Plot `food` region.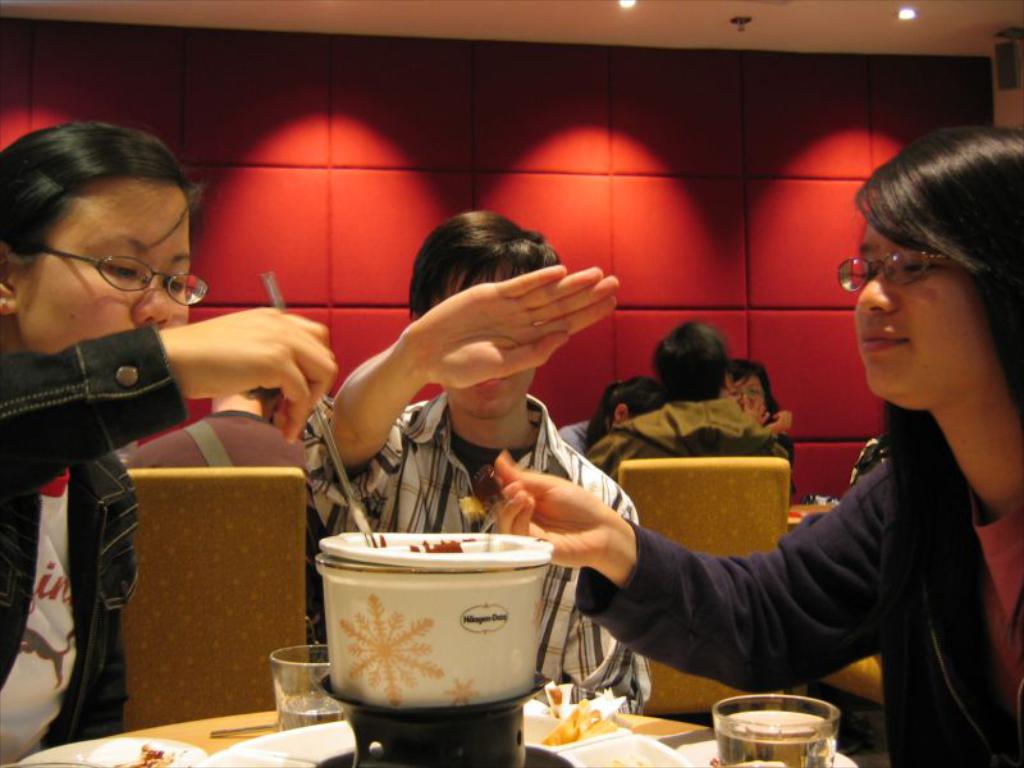
Plotted at (x1=111, y1=740, x2=192, y2=767).
